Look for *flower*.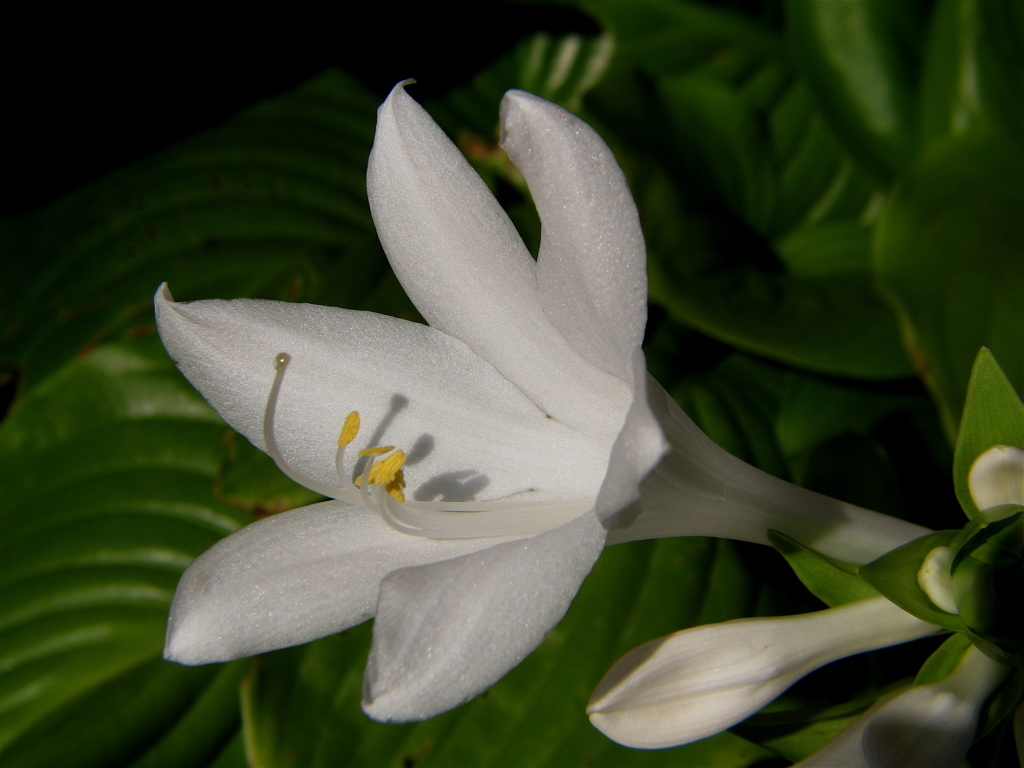
Found: left=153, top=78, right=1023, bottom=767.
